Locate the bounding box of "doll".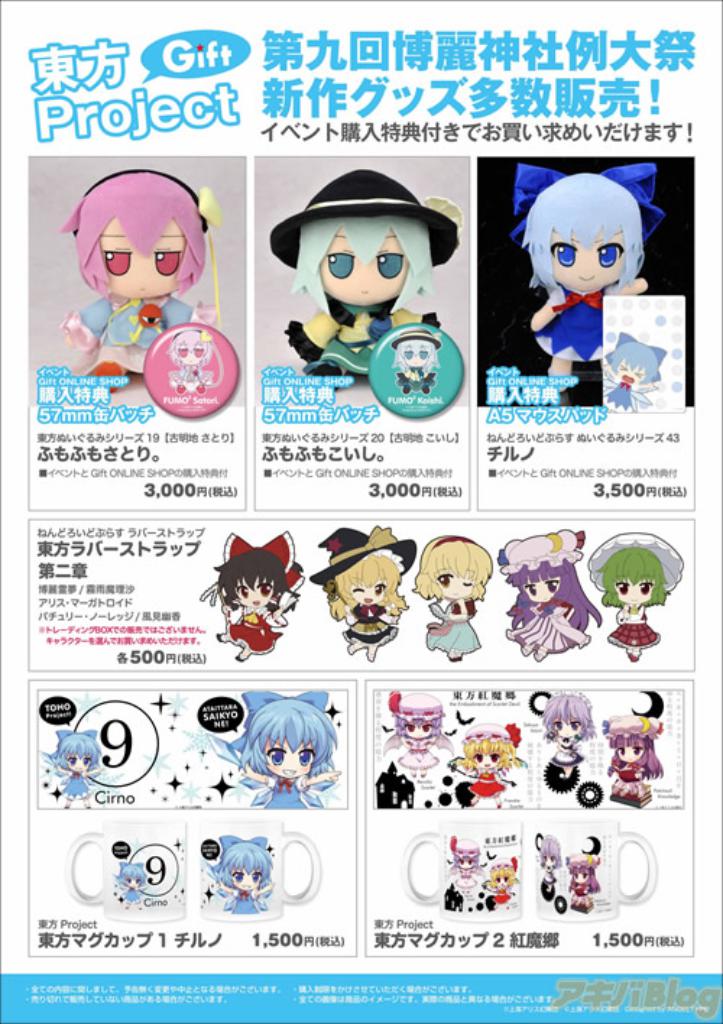
Bounding box: {"left": 615, "top": 720, "right": 661, "bottom": 807}.
